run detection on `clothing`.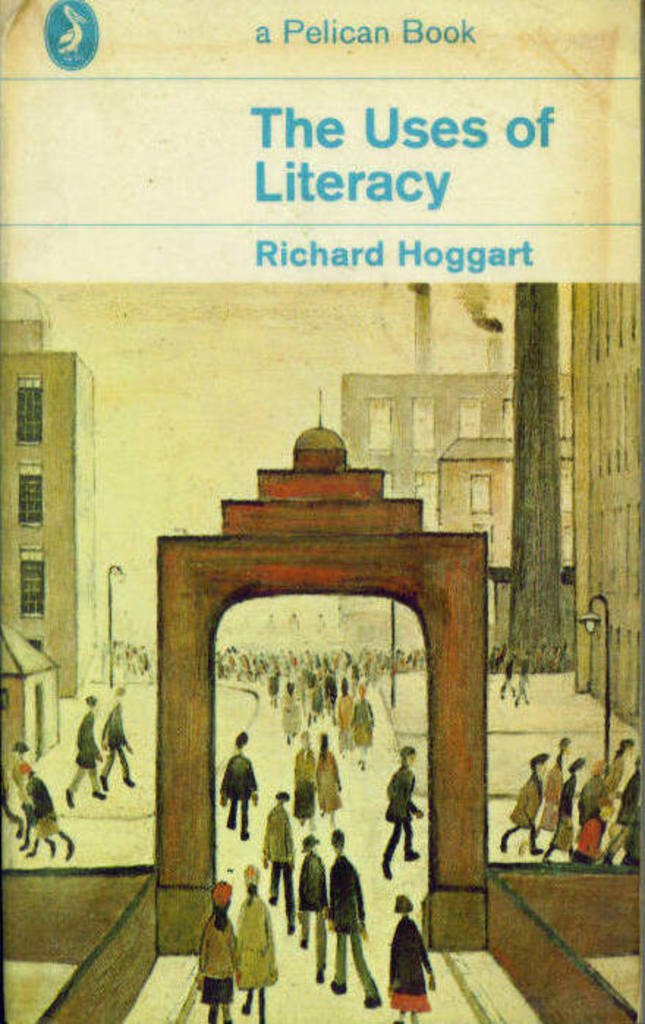
Result: (x1=261, y1=798, x2=302, y2=930).
